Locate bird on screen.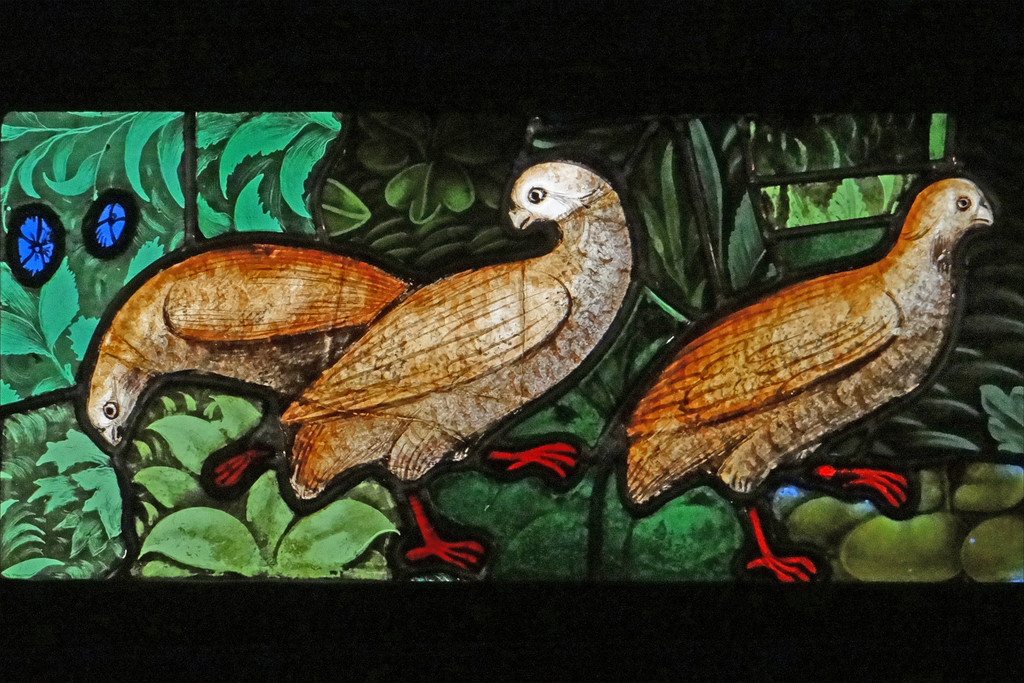
On screen at box(603, 180, 993, 539).
